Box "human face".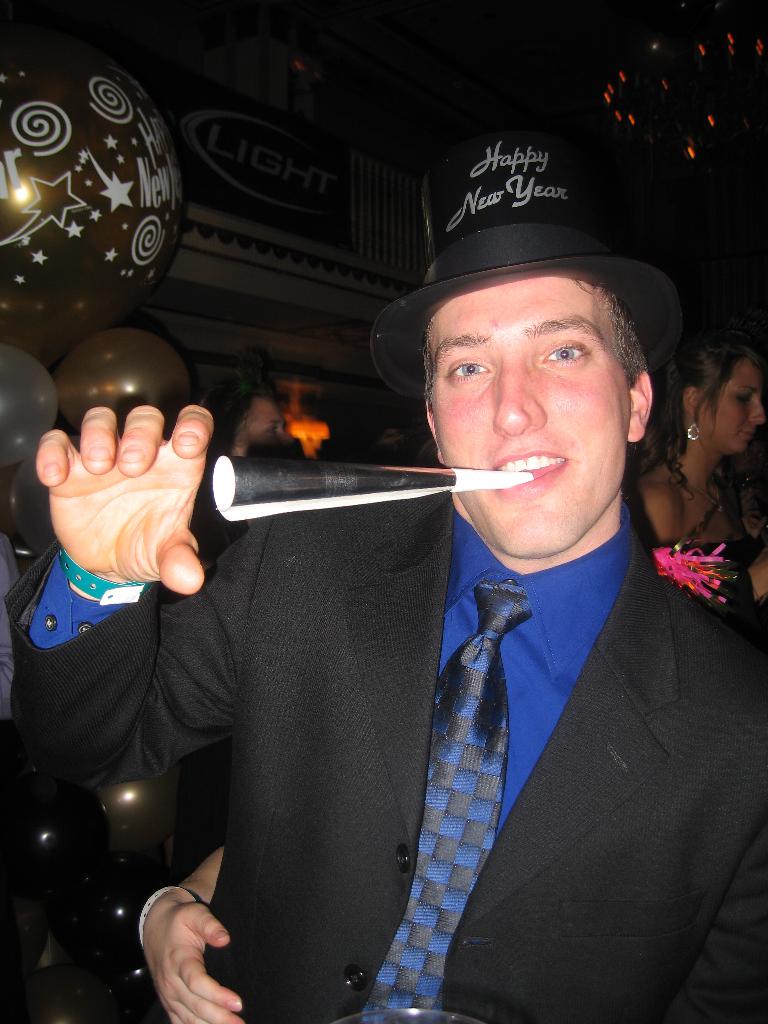
Rect(429, 274, 621, 561).
